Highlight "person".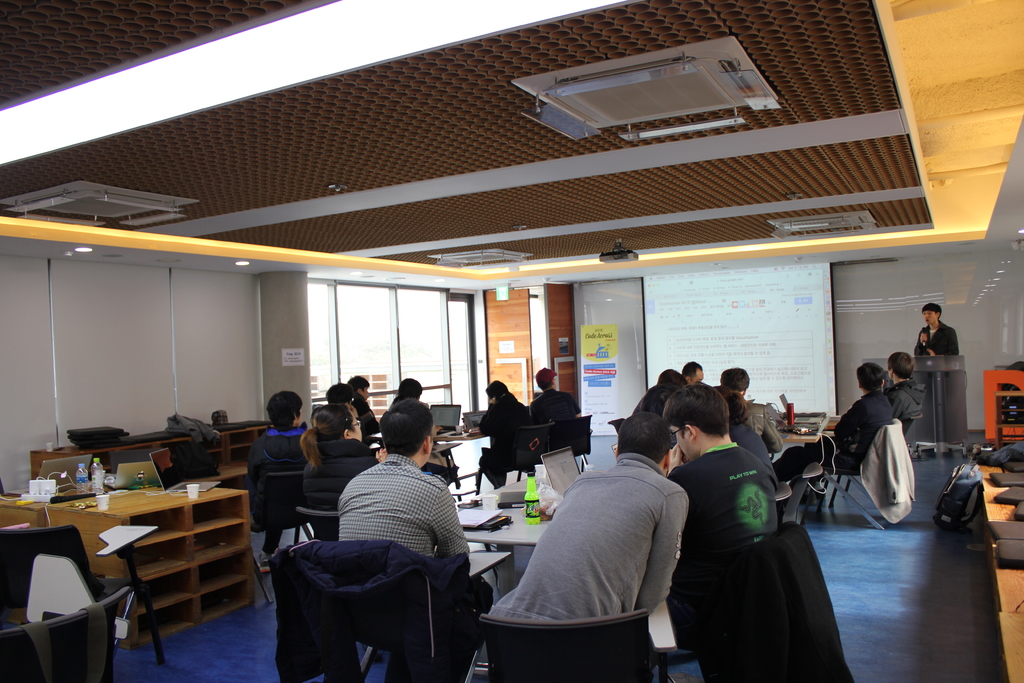
Highlighted region: rect(911, 302, 962, 360).
